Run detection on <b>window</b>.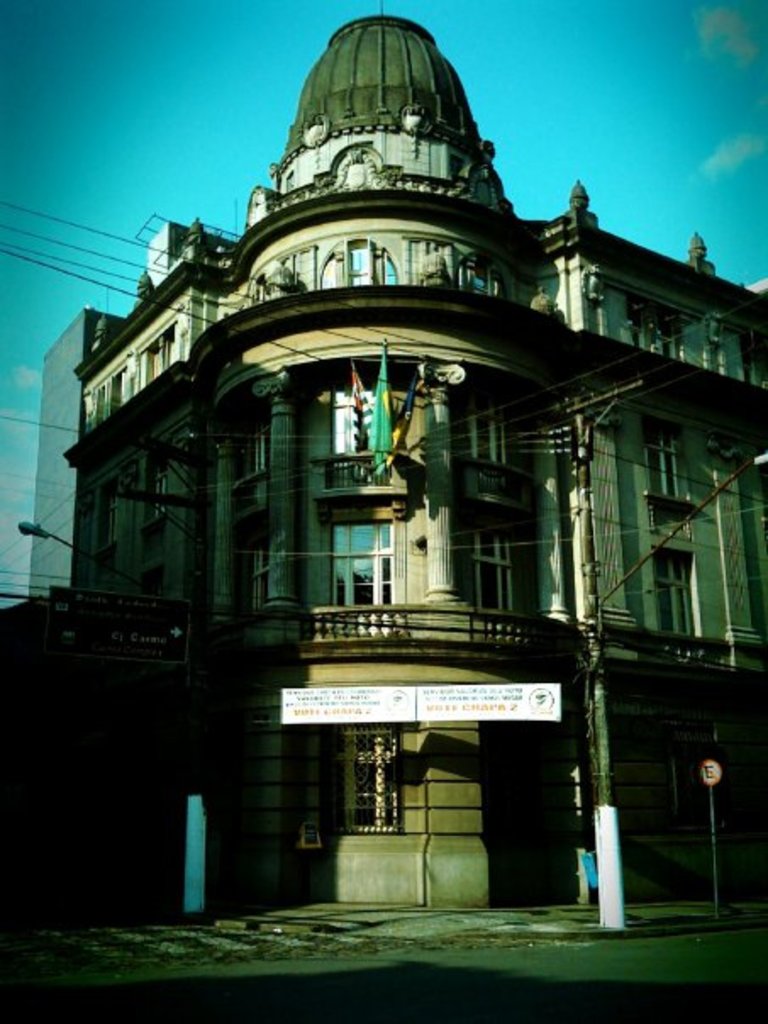
Result: 322,234,398,292.
